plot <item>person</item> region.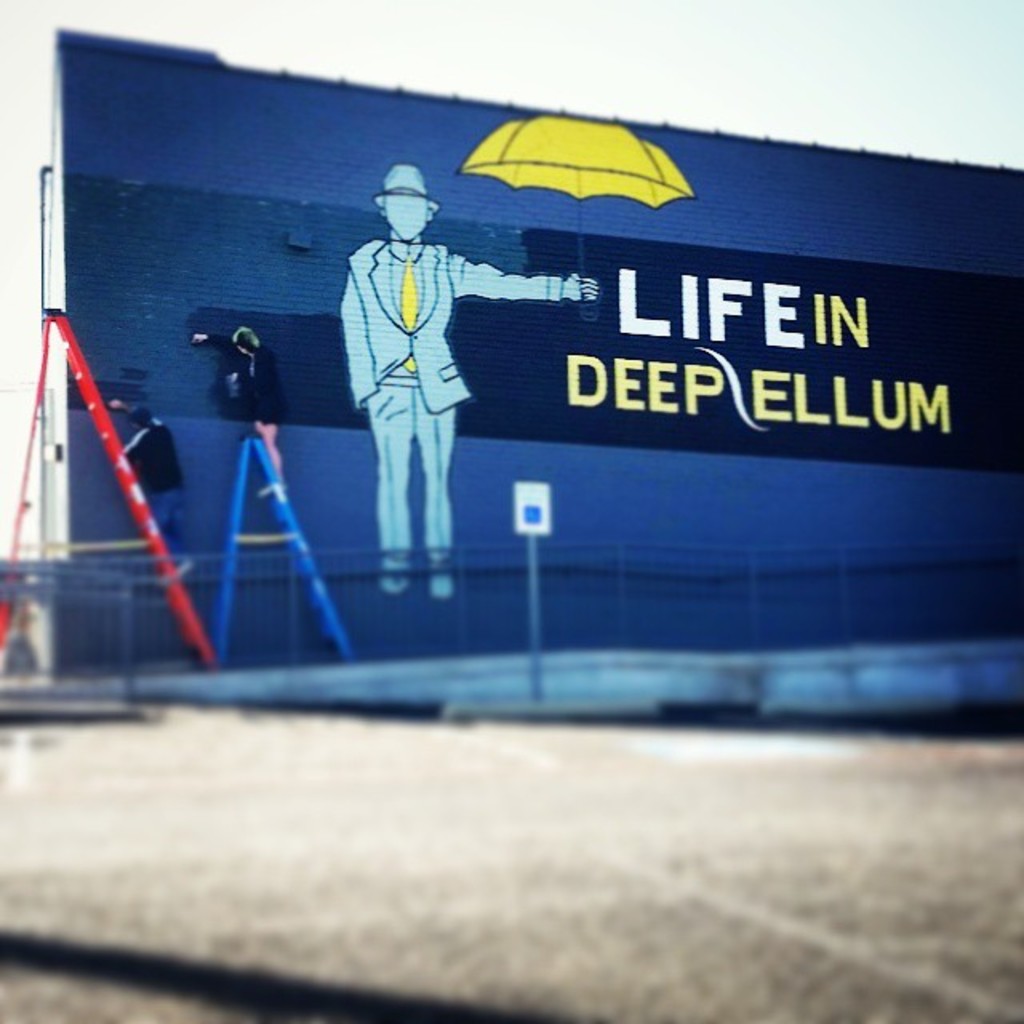
Plotted at left=194, top=328, right=283, bottom=494.
